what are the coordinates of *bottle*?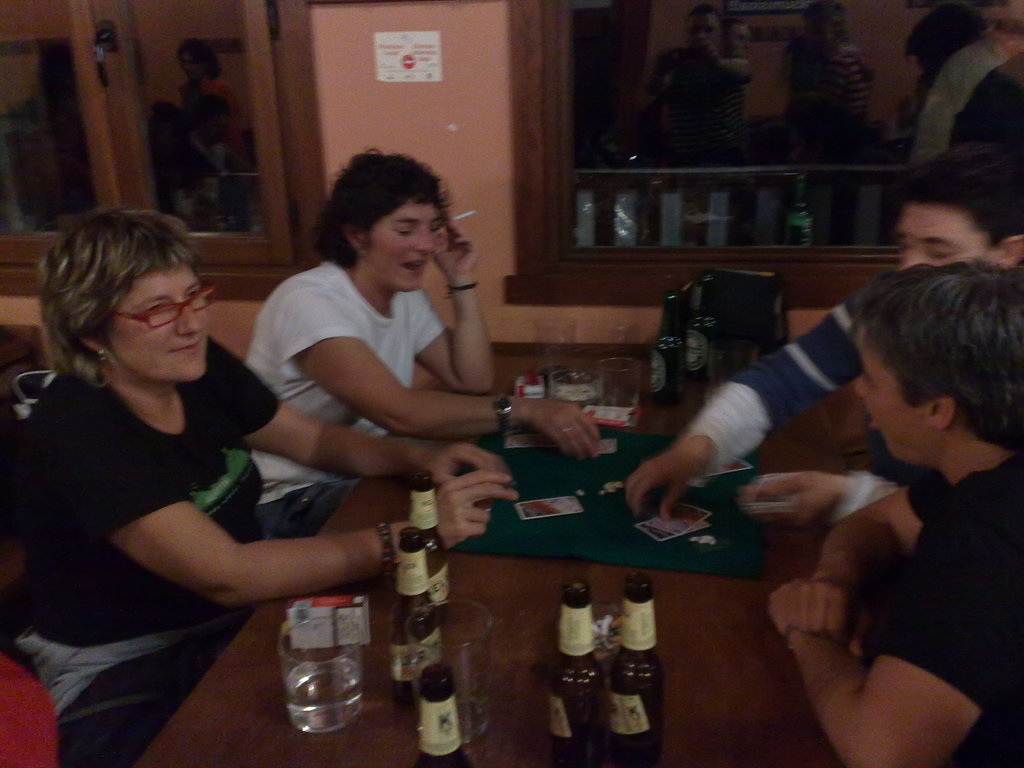
x1=409, y1=472, x2=452, y2=628.
